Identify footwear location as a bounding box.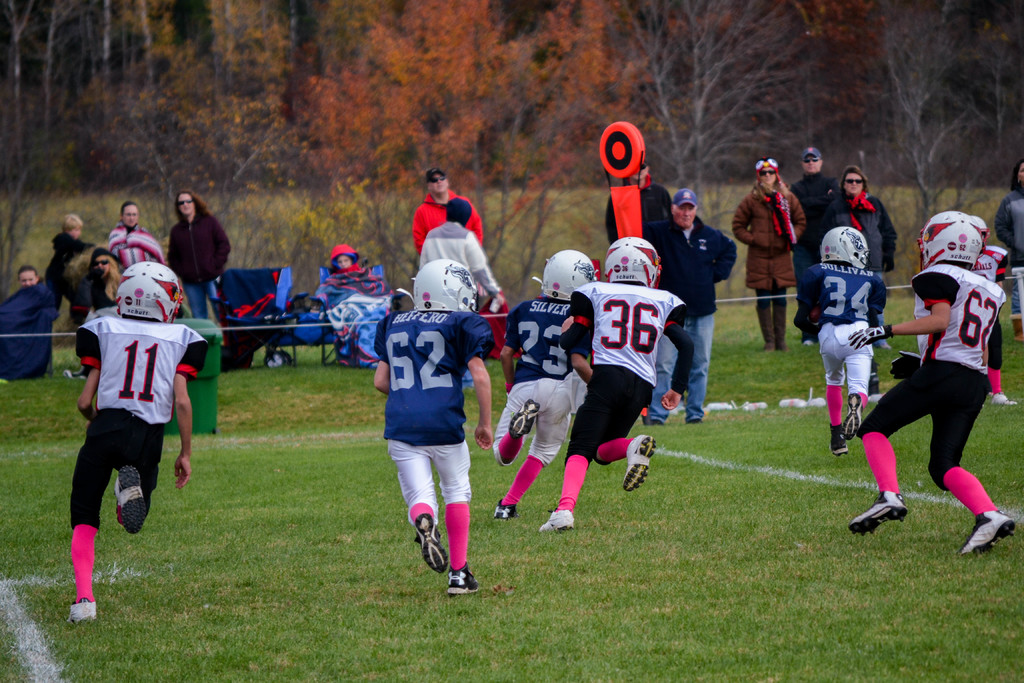
[399, 504, 468, 591].
